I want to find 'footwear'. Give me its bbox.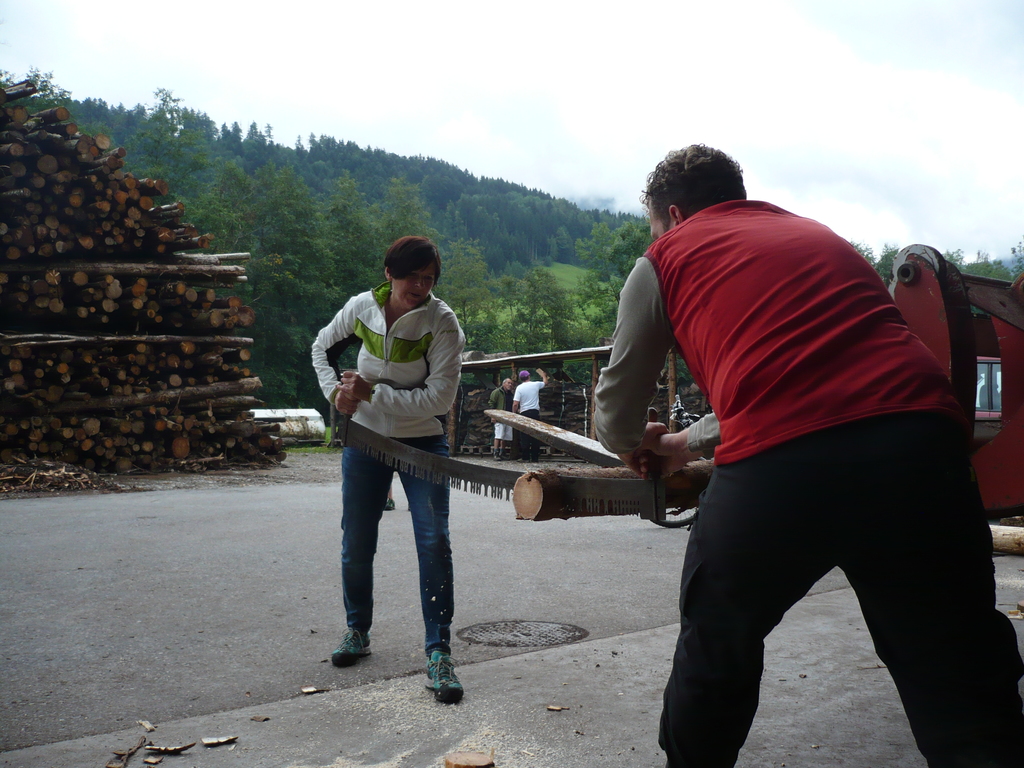
386, 500, 396, 510.
